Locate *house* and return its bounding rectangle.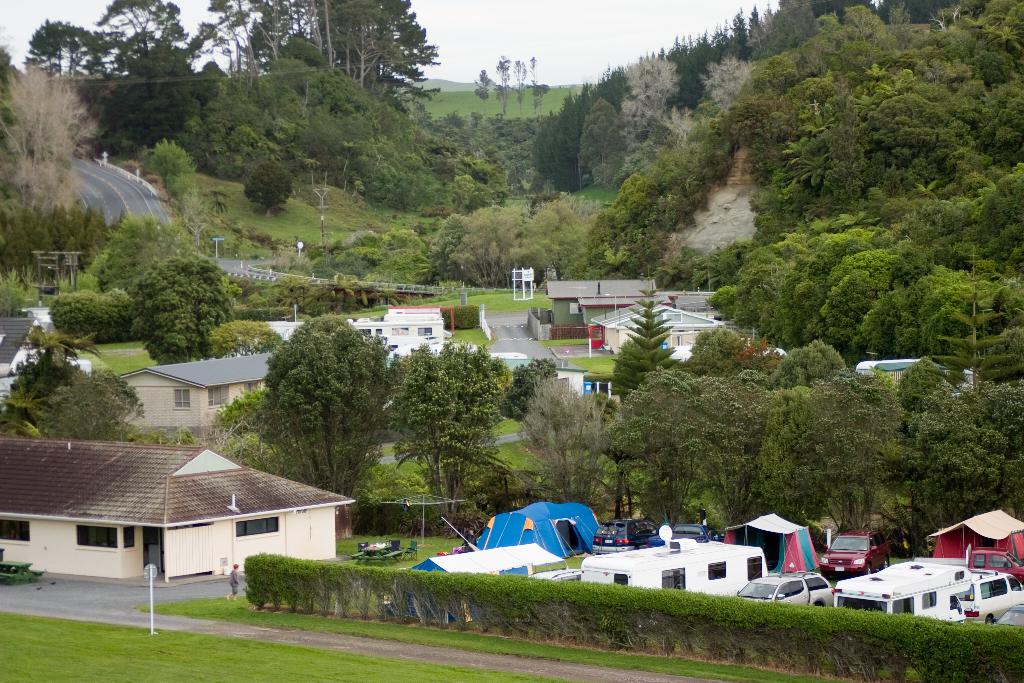
left=348, top=304, right=450, bottom=362.
